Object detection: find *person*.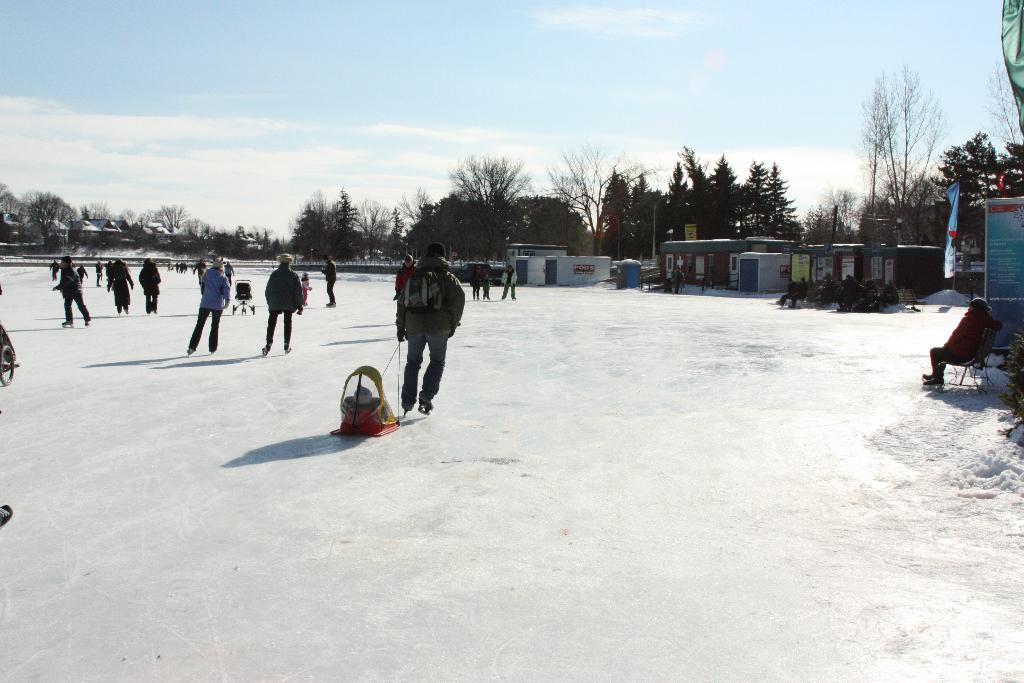
region(192, 258, 205, 279).
